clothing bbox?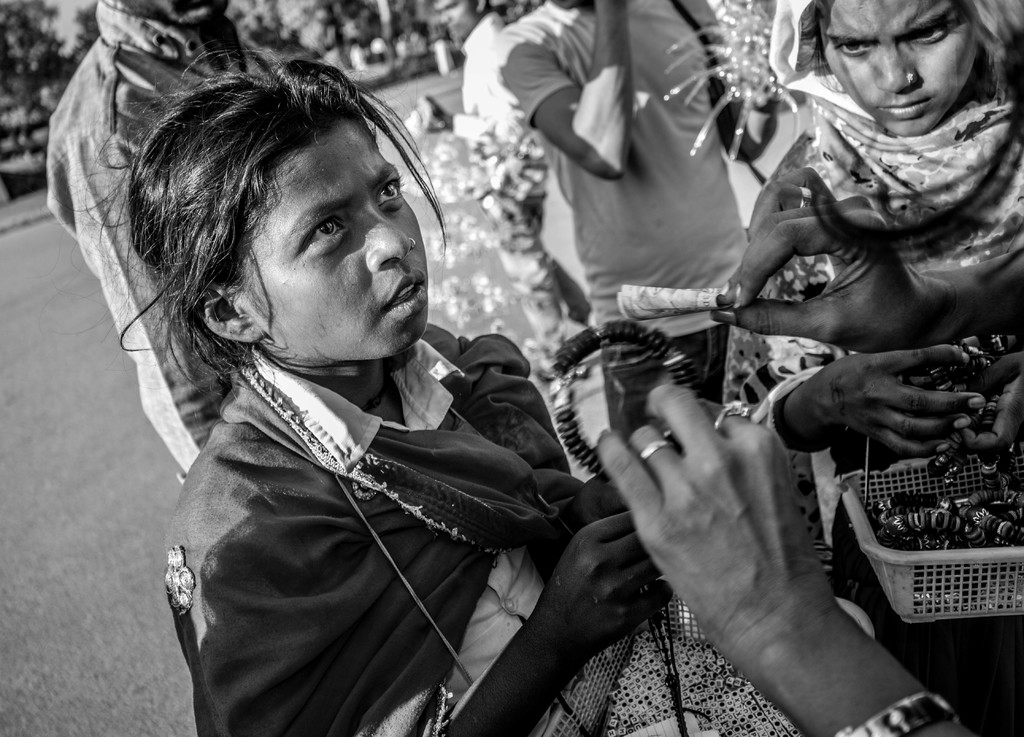
488:0:830:552
